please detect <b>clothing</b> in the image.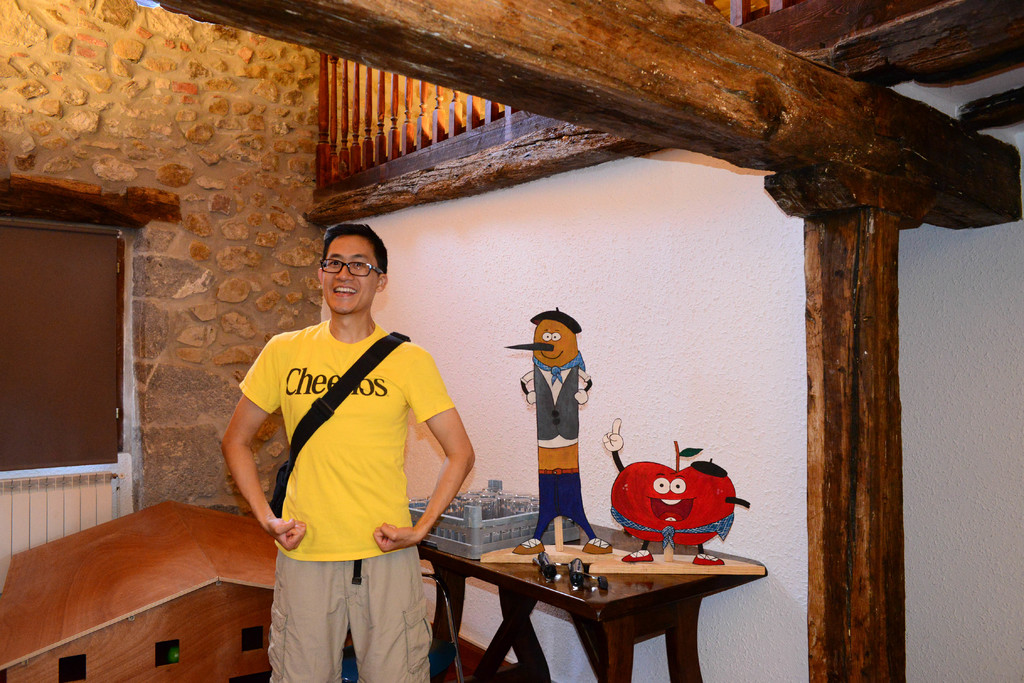
select_region(237, 316, 458, 679).
